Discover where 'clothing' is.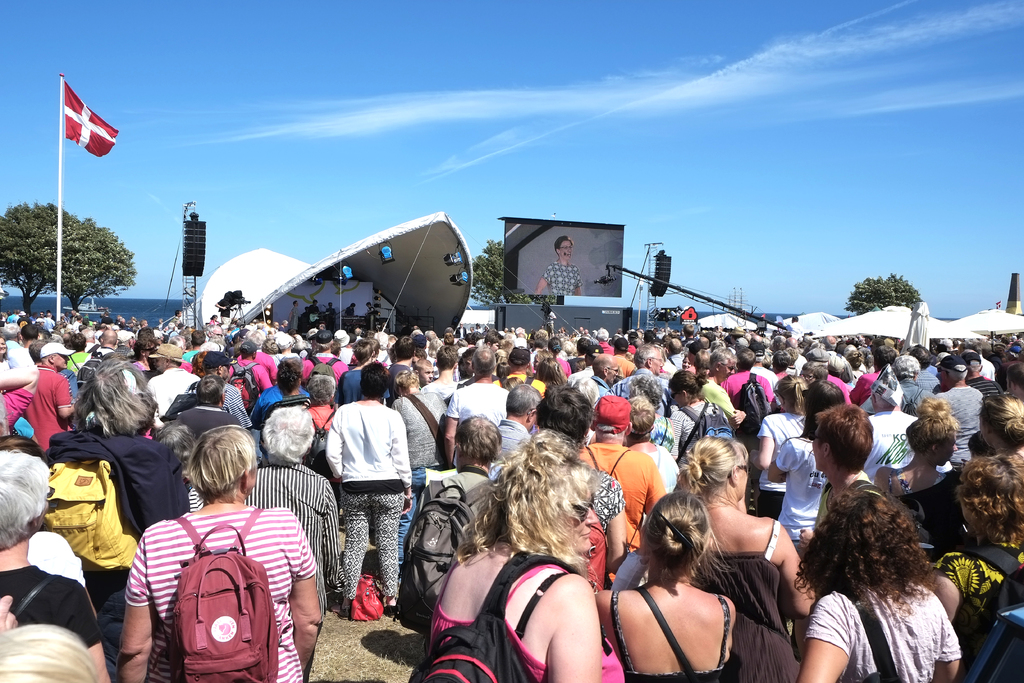
Discovered at pyautogui.locateOnScreen(775, 436, 829, 552).
